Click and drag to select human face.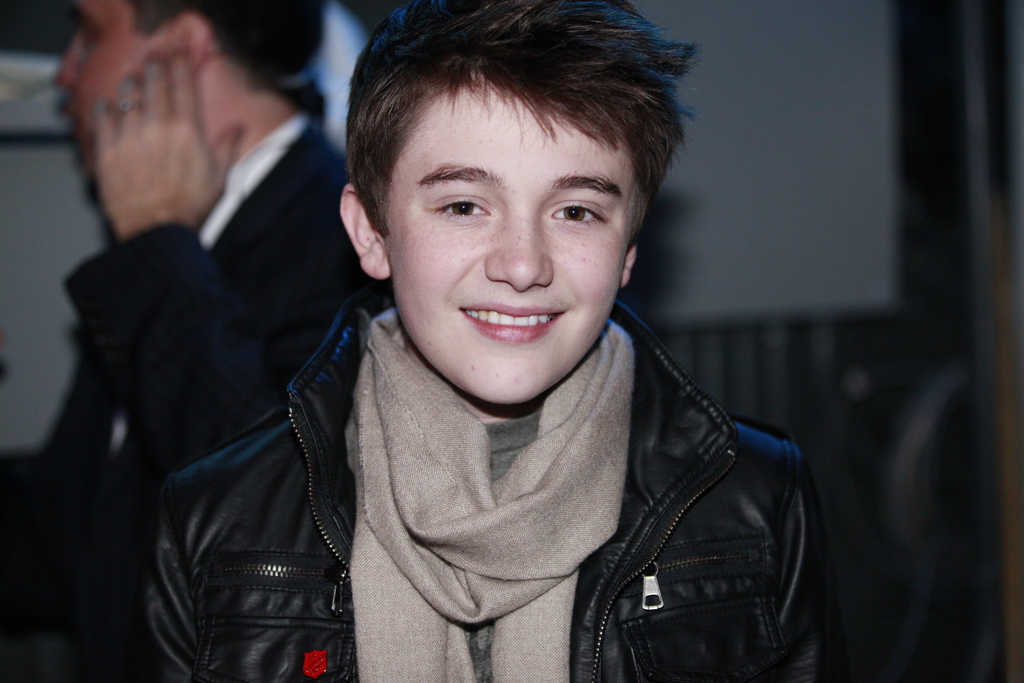
Selection: 58, 0, 173, 173.
